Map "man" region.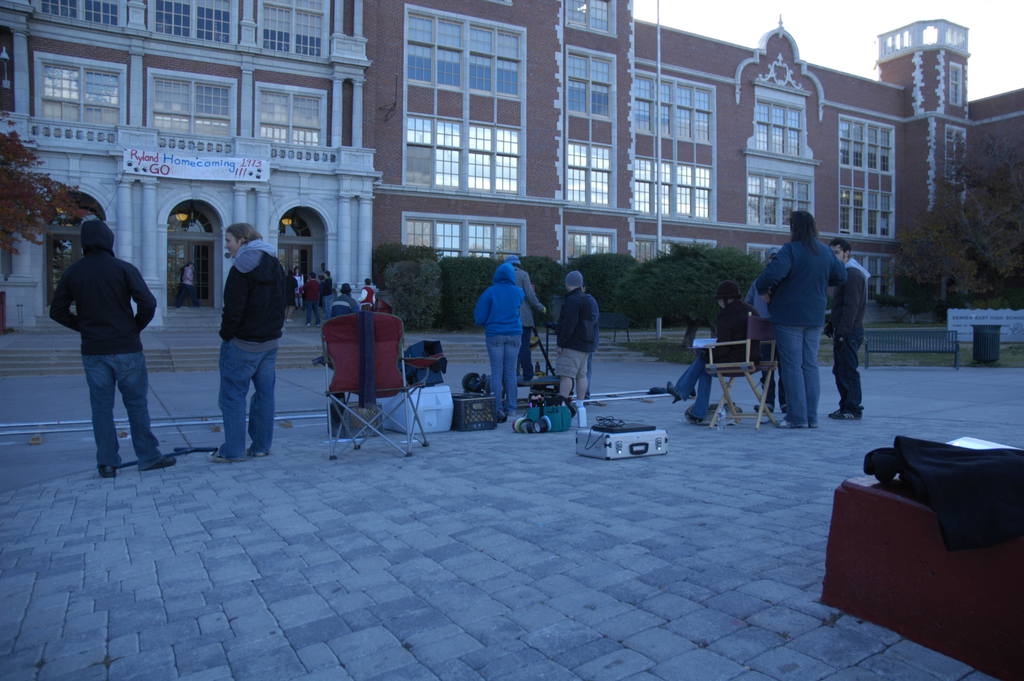
Mapped to (left=337, top=280, right=356, bottom=318).
